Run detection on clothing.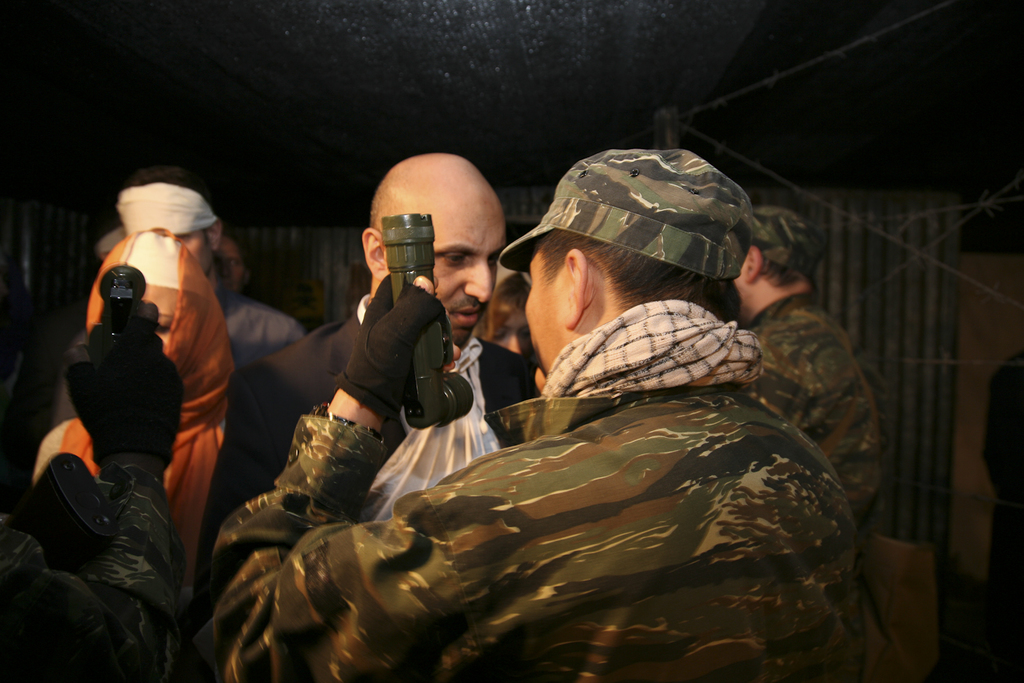
Result: 749,292,882,564.
